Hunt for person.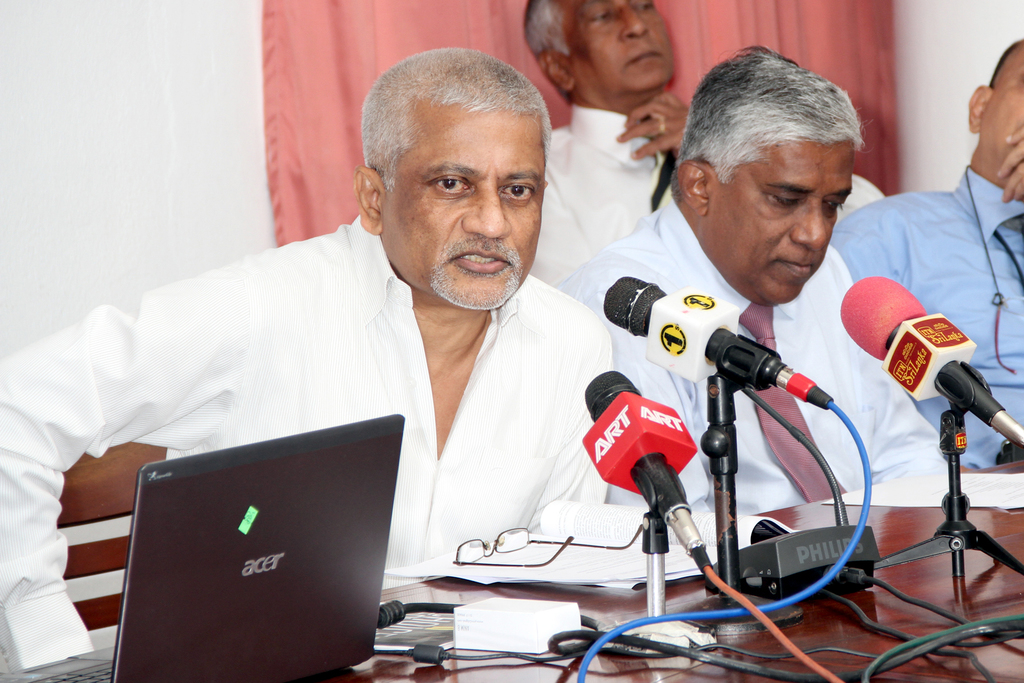
Hunted down at Rect(523, 0, 888, 286).
